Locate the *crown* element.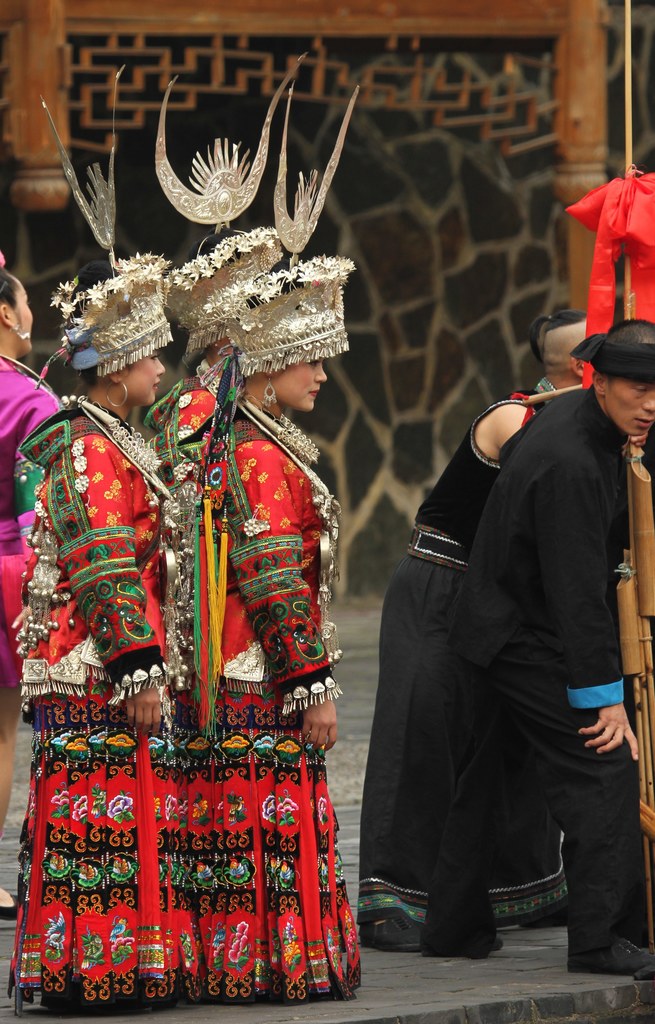
Element bbox: region(191, 78, 359, 746).
